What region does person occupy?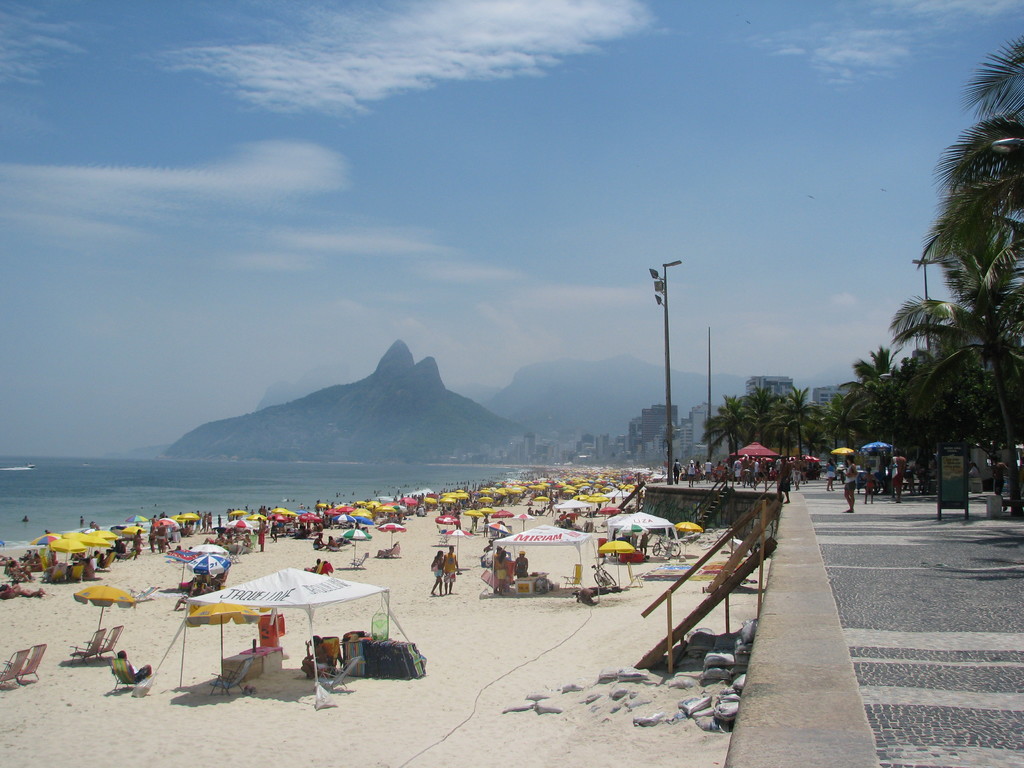
{"left": 492, "top": 547, "right": 505, "bottom": 578}.
